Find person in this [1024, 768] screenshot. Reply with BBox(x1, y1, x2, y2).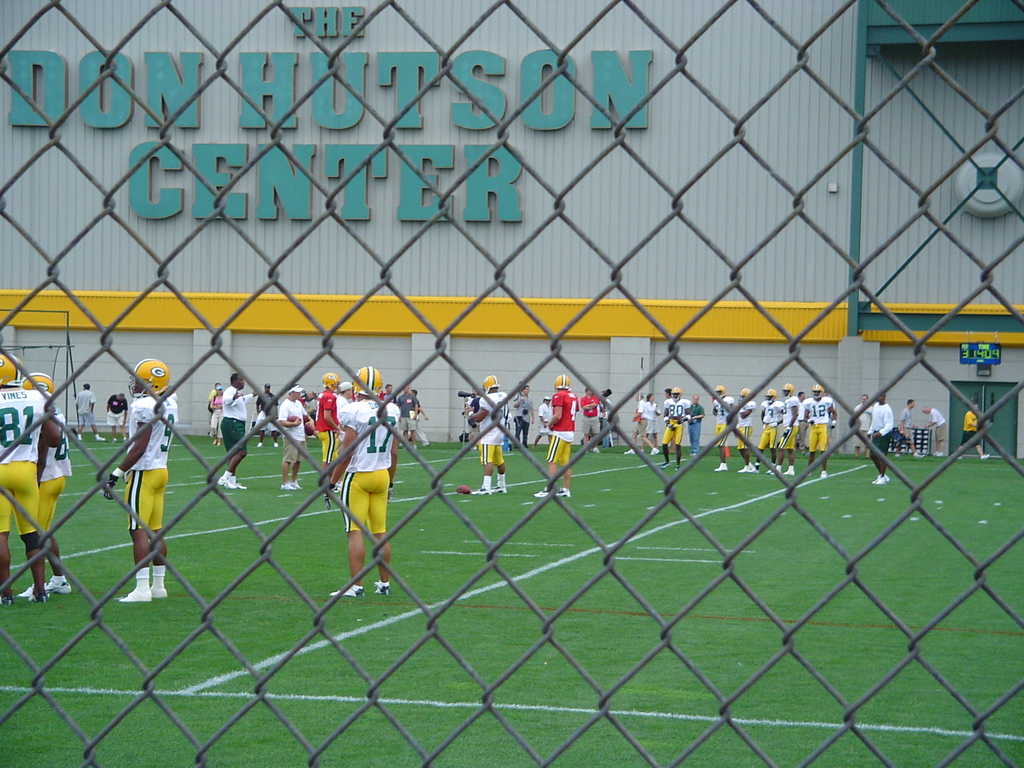
BBox(314, 373, 339, 493).
